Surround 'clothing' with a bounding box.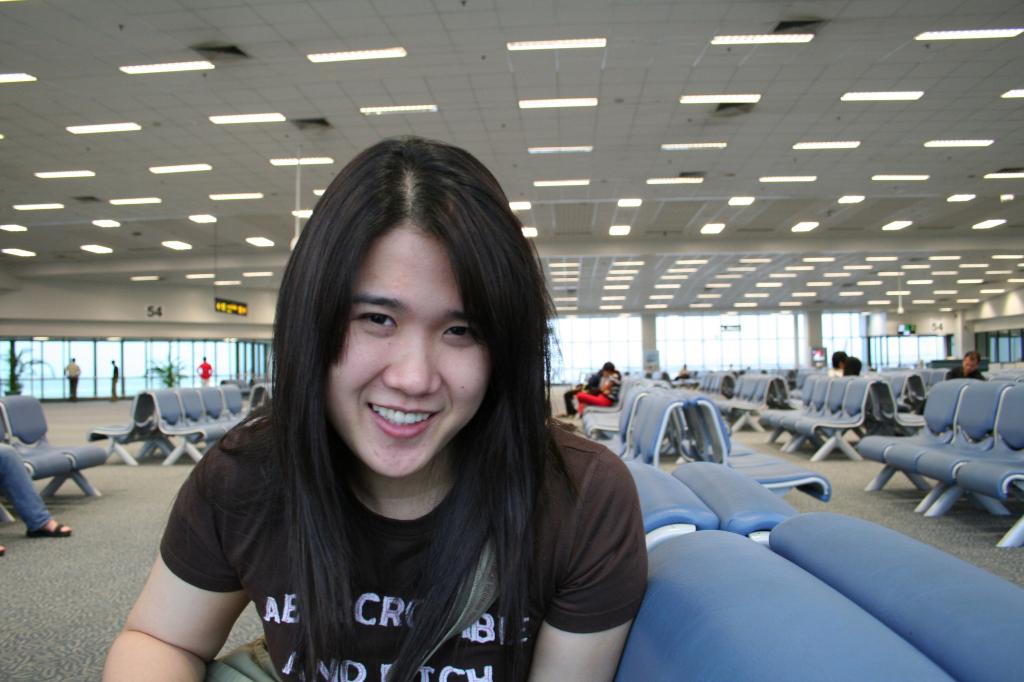
572,374,619,415.
